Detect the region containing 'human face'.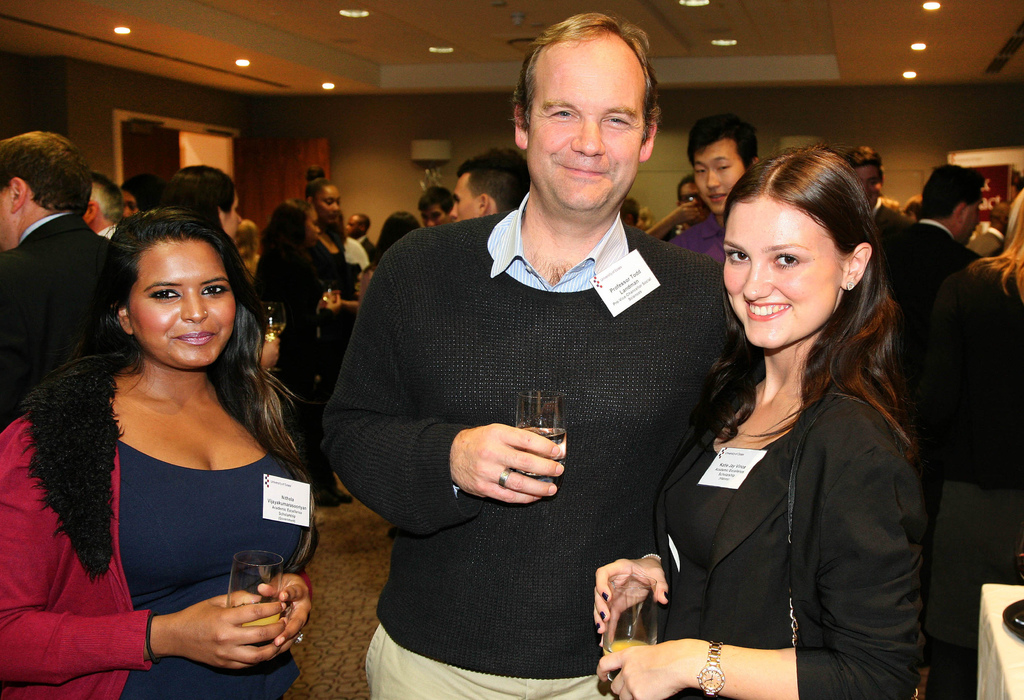
[x1=721, y1=207, x2=833, y2=352].
